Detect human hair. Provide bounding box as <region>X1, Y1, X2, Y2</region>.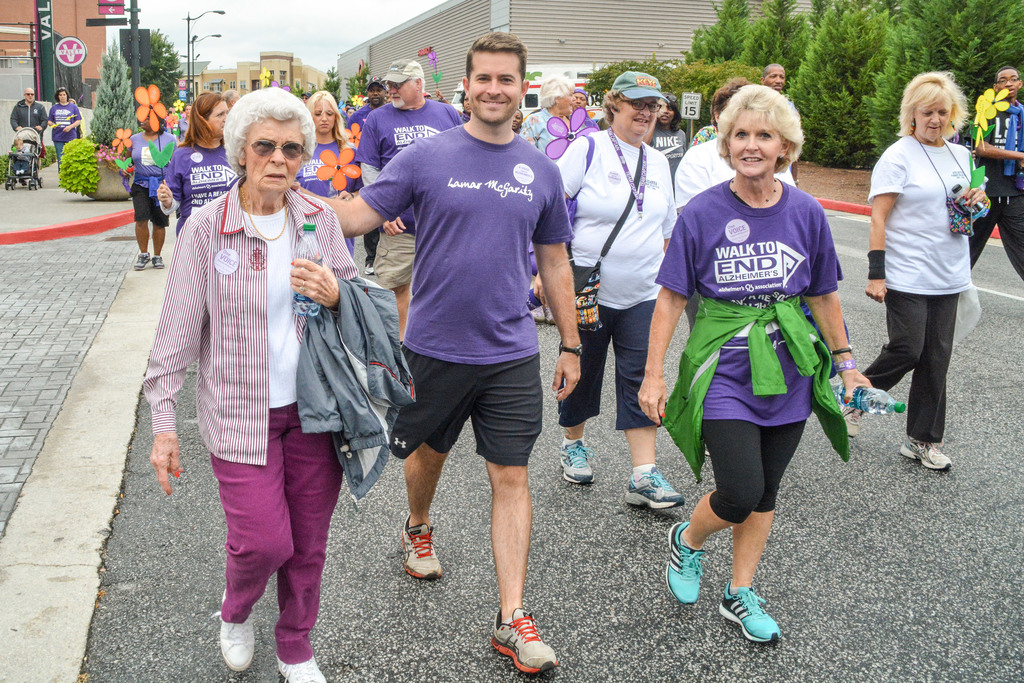
<region>712, 76, 750, 120</region>.
